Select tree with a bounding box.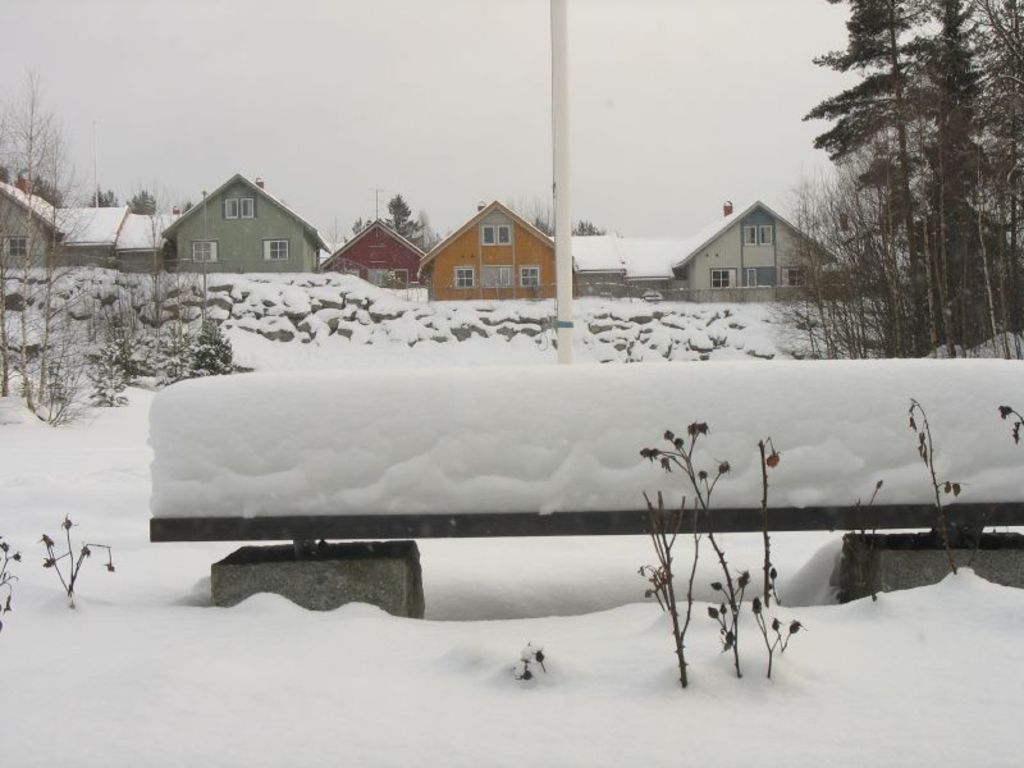
BBox(88, 187, 122, 205).
